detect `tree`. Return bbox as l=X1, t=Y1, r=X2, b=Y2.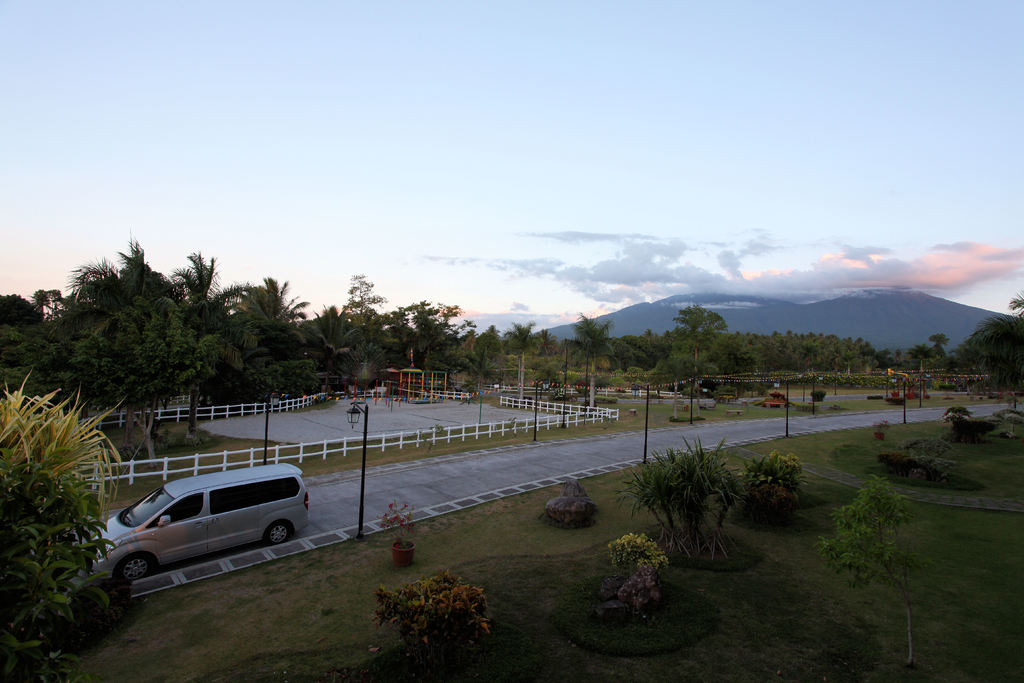
l=965, t=285, r=1023, b=383.
